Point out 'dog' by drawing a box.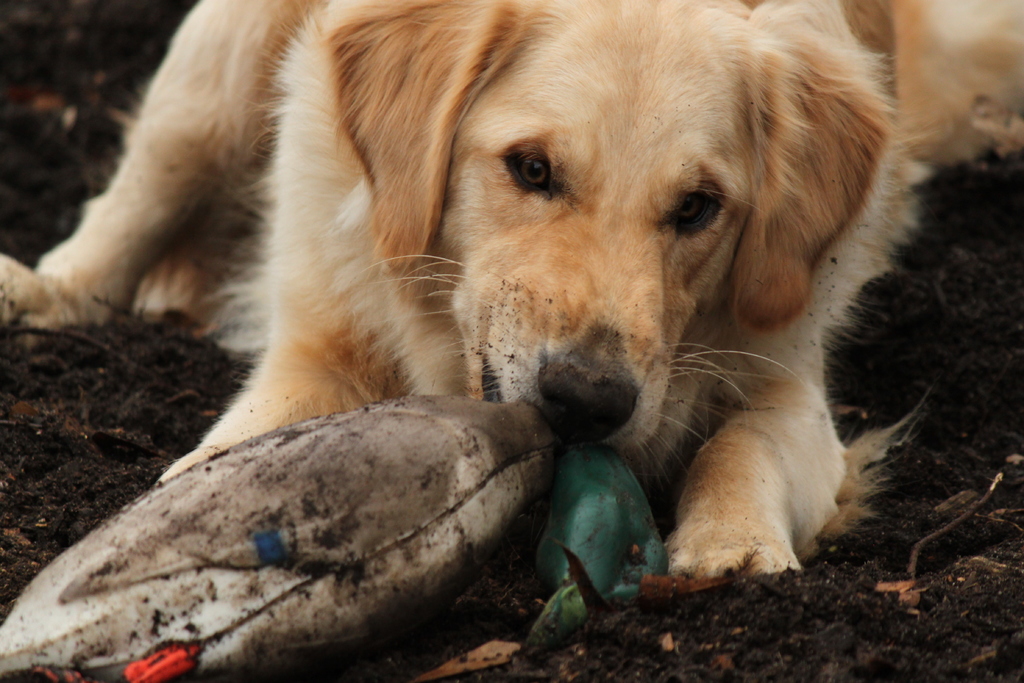
rect(0, 0, 1023, 582).
